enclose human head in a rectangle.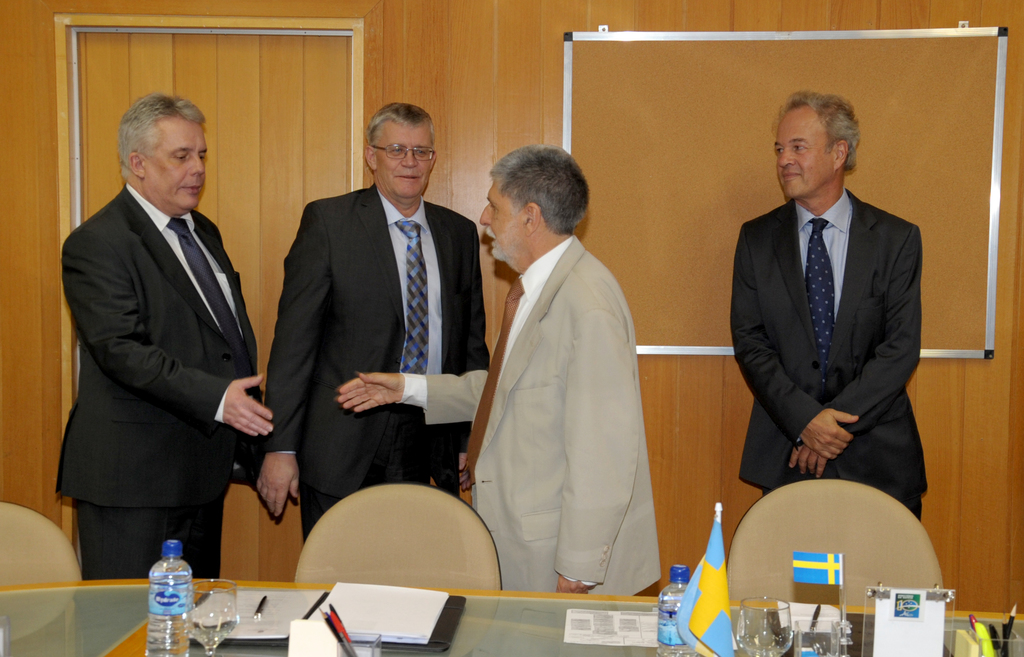
[x1=363, y1=108, x2=435, y2=198].
